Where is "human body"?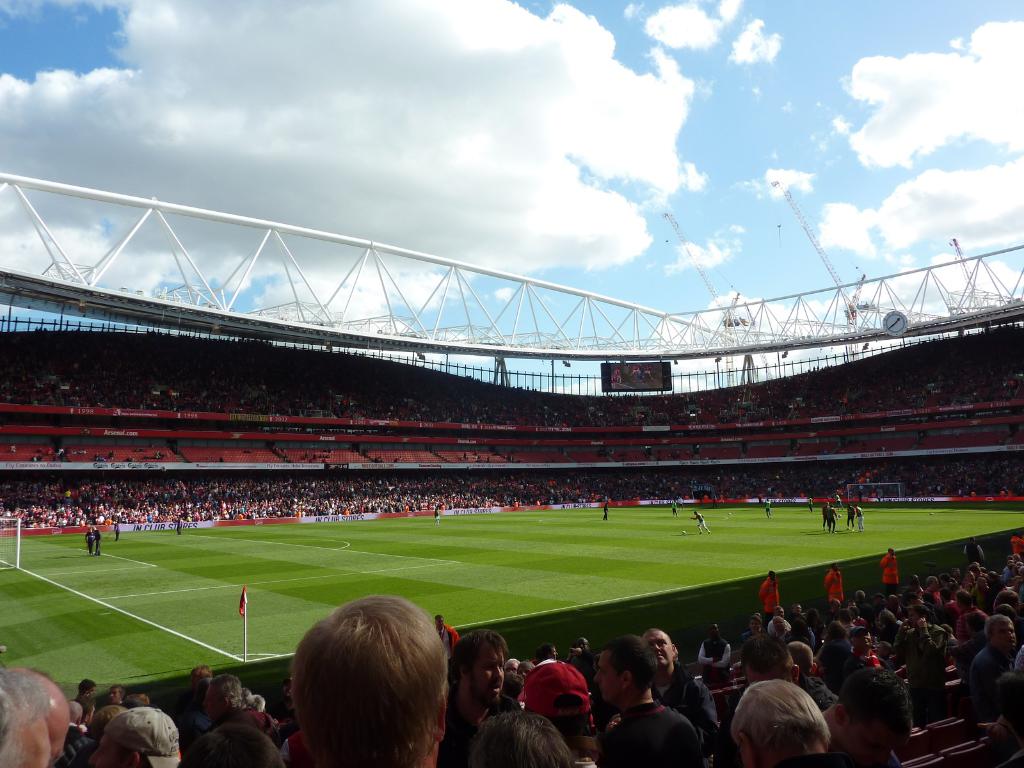
bbox(691, 509, 710, 538).
